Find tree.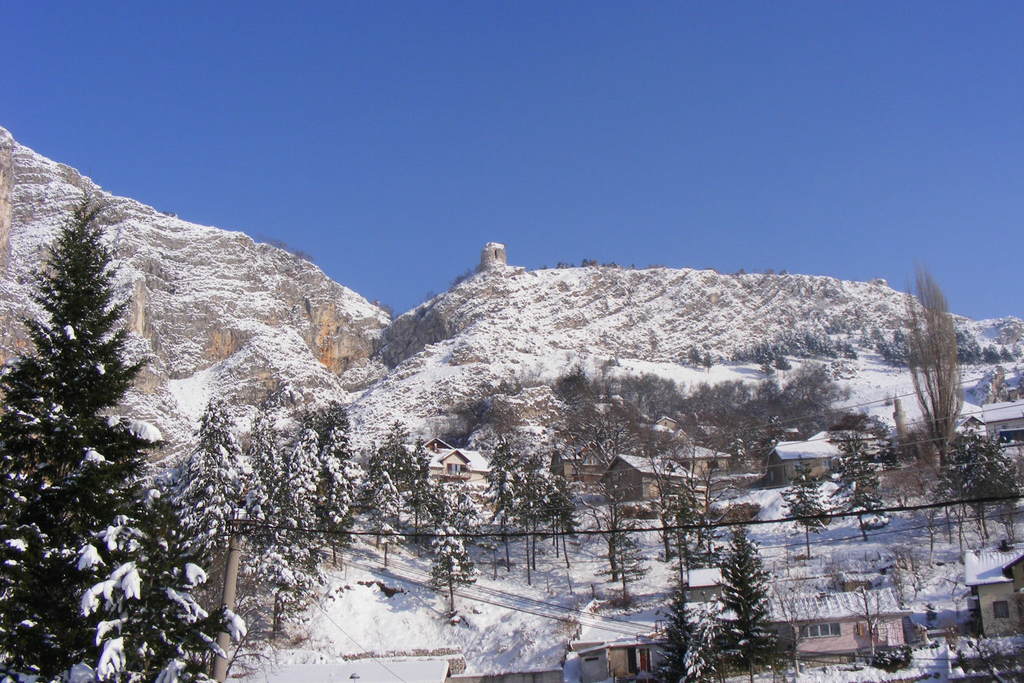
x1=414 y1=514 x2=483 y2=620.
